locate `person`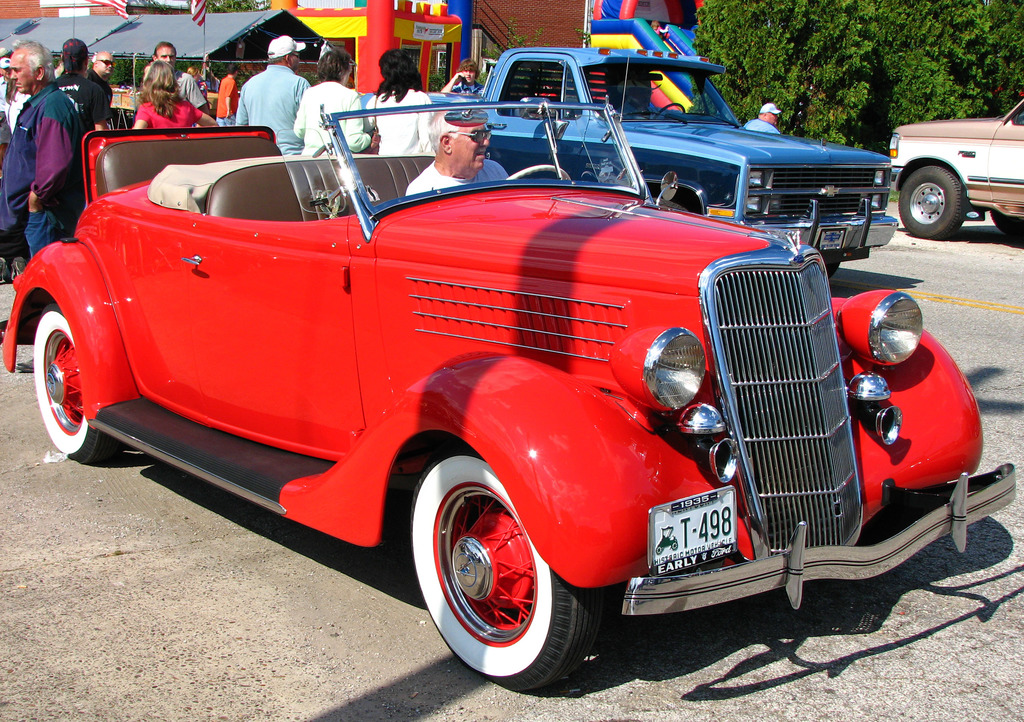
rect(226, 35, 300, 152)
